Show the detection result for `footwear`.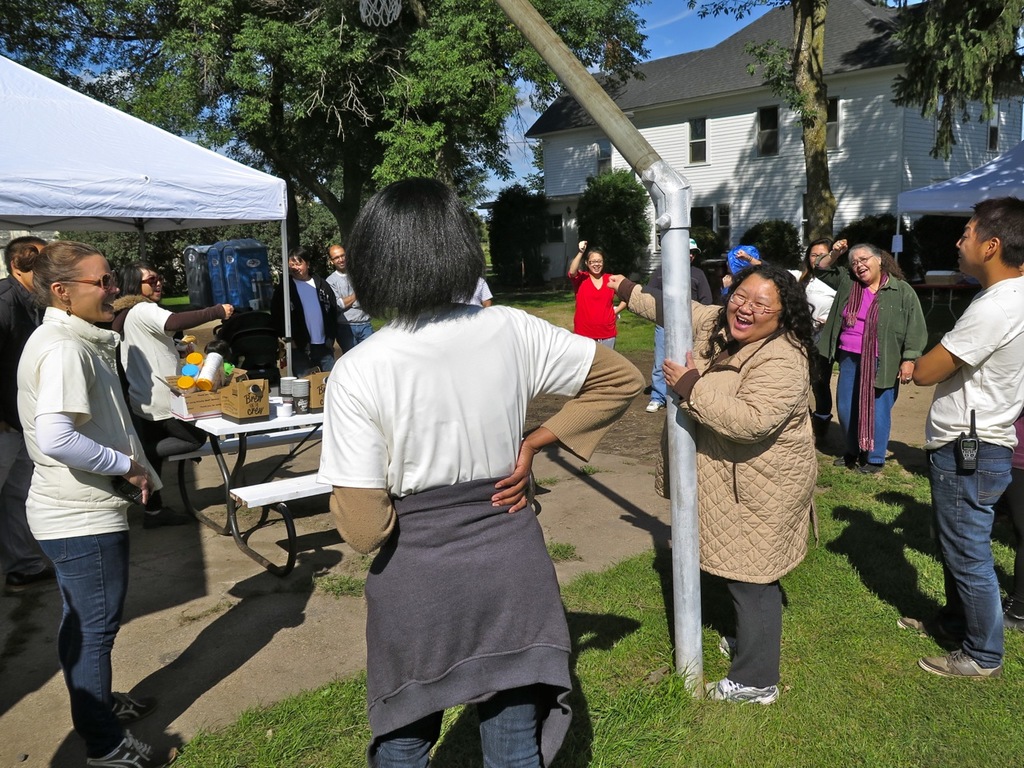
<bbox>809, 415, 833, 437</bbox>.
